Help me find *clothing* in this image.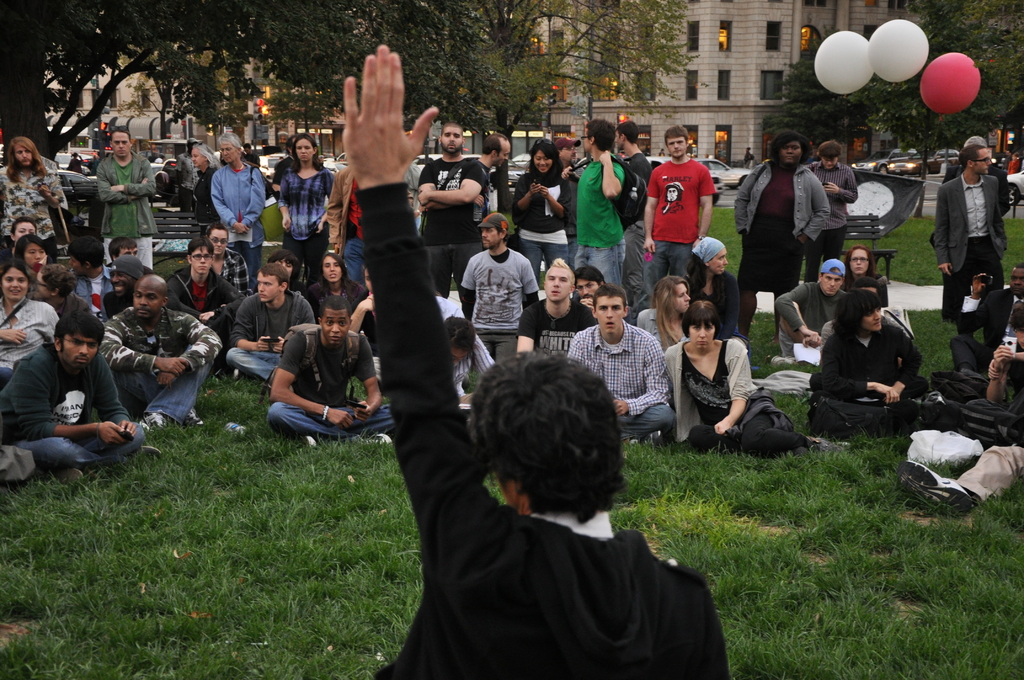
Found it: 659,146,728,266.
